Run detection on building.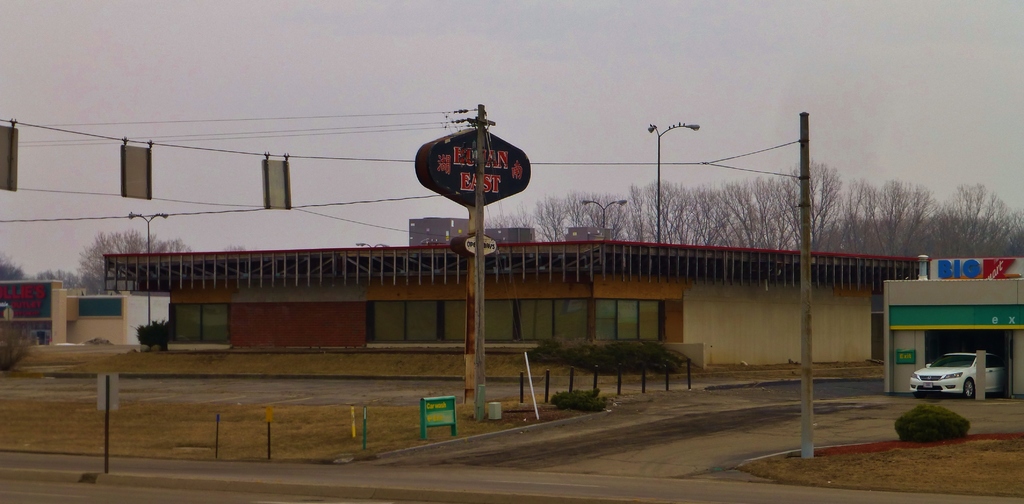
Result: select_region(568, 224, 611, 239).
